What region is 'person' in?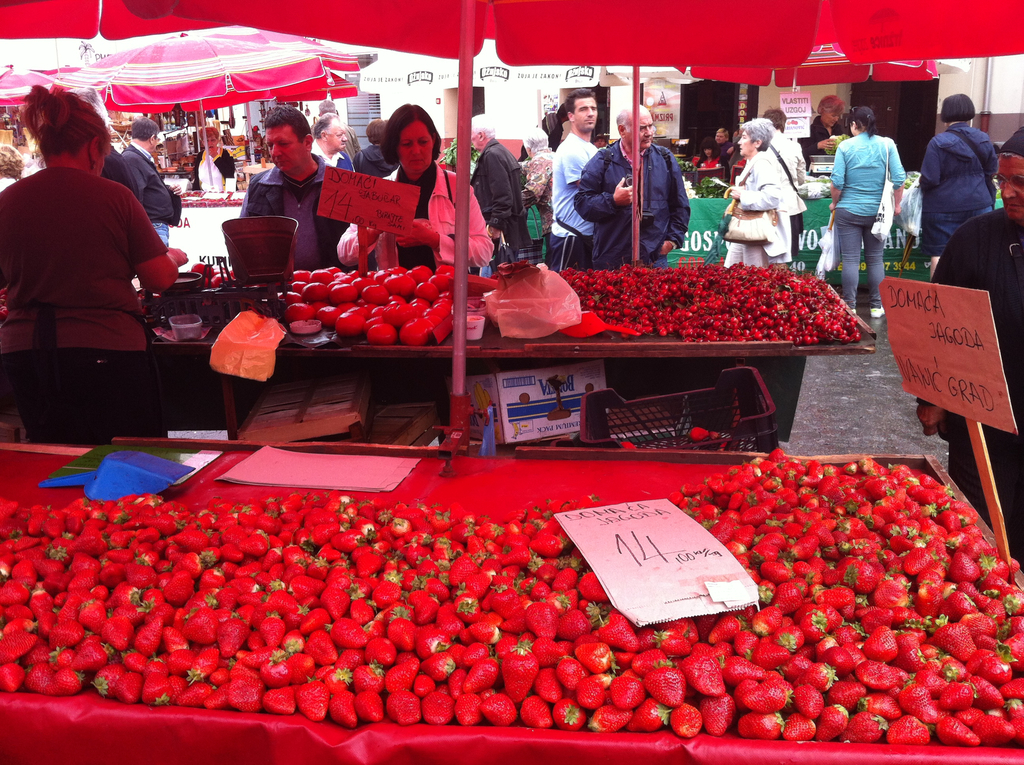
<bbox>348, 117, 390, 179</bbox>.
